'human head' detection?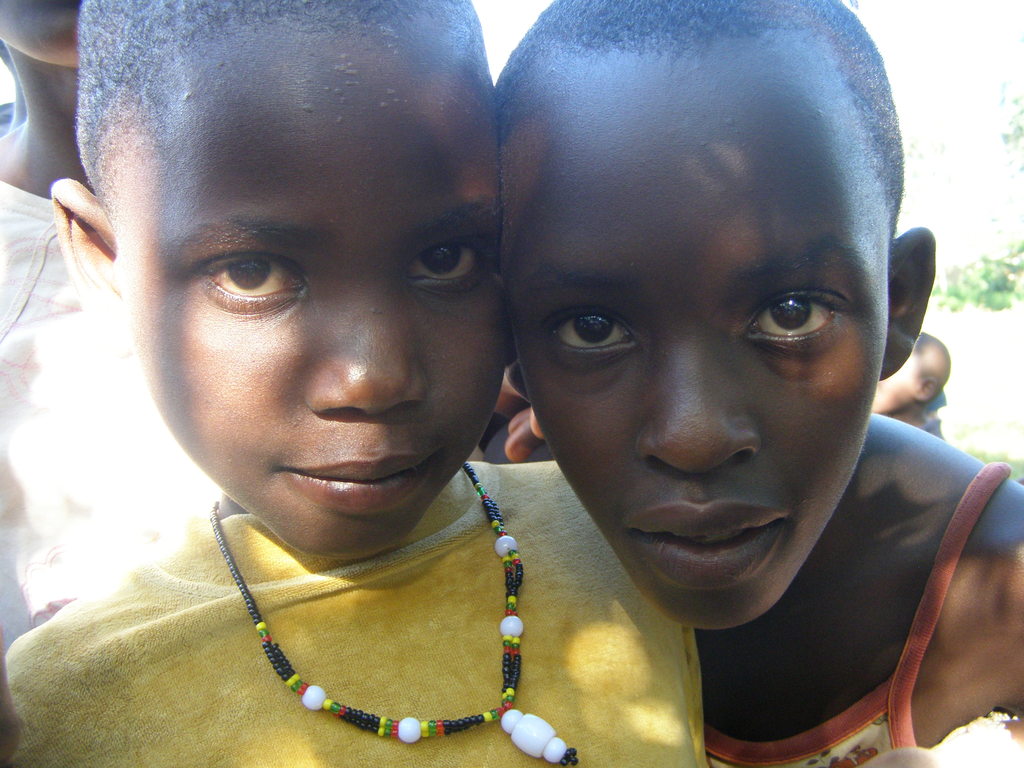
<bbox>500, 0, 935, 628</bbox>
